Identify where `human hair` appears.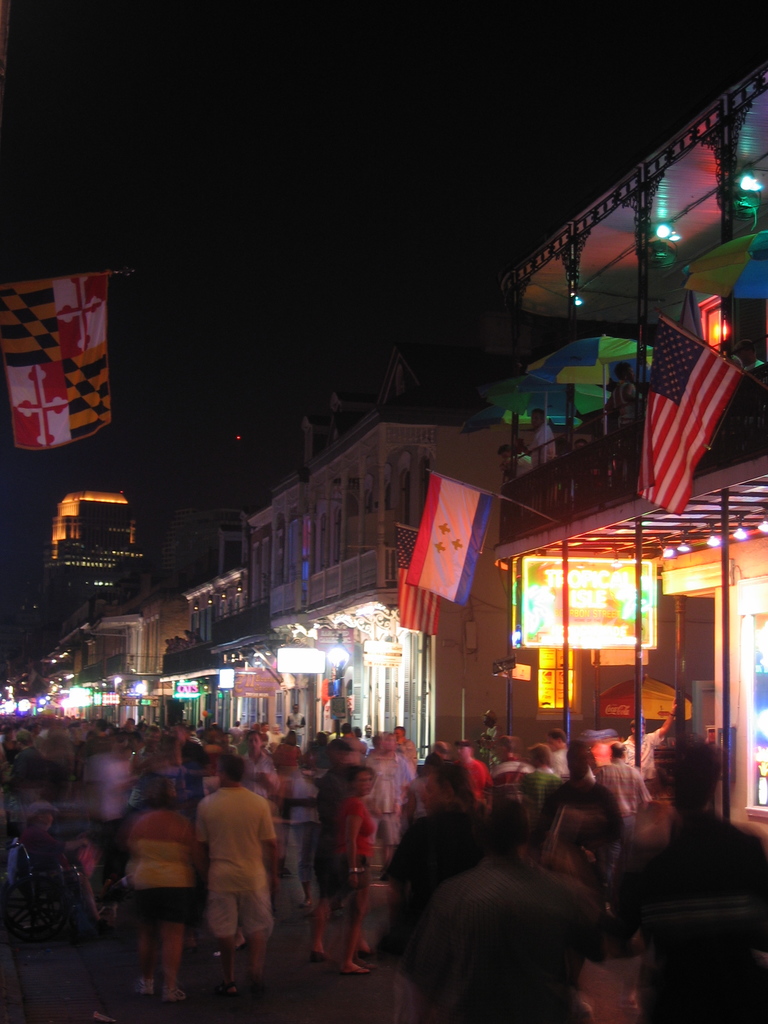
Appears at [x1=413, y1=838, x2=609, y2=1002].
